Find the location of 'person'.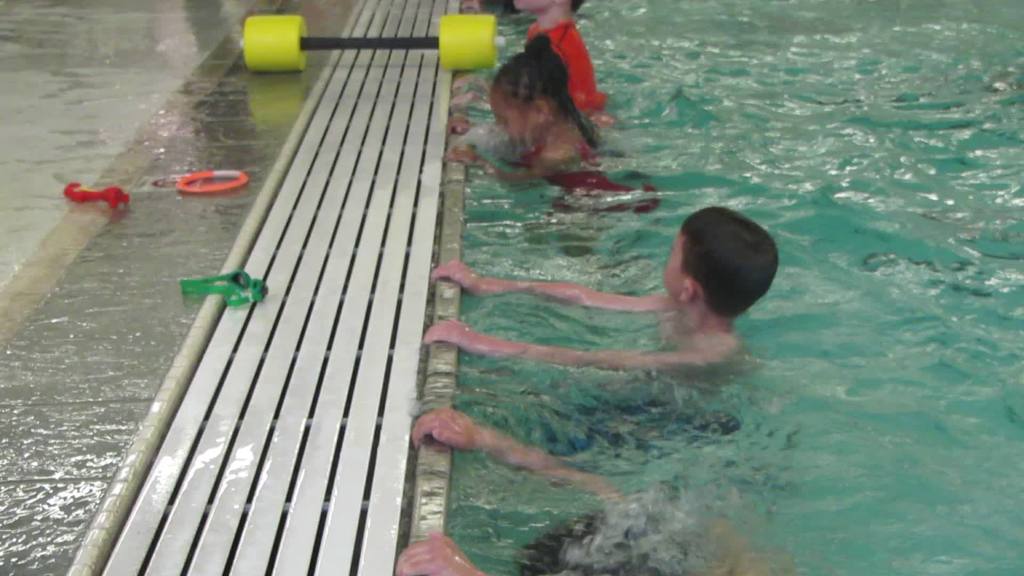
Location: pyautogui.locateOnScreen(395, 406, 783, 575).
